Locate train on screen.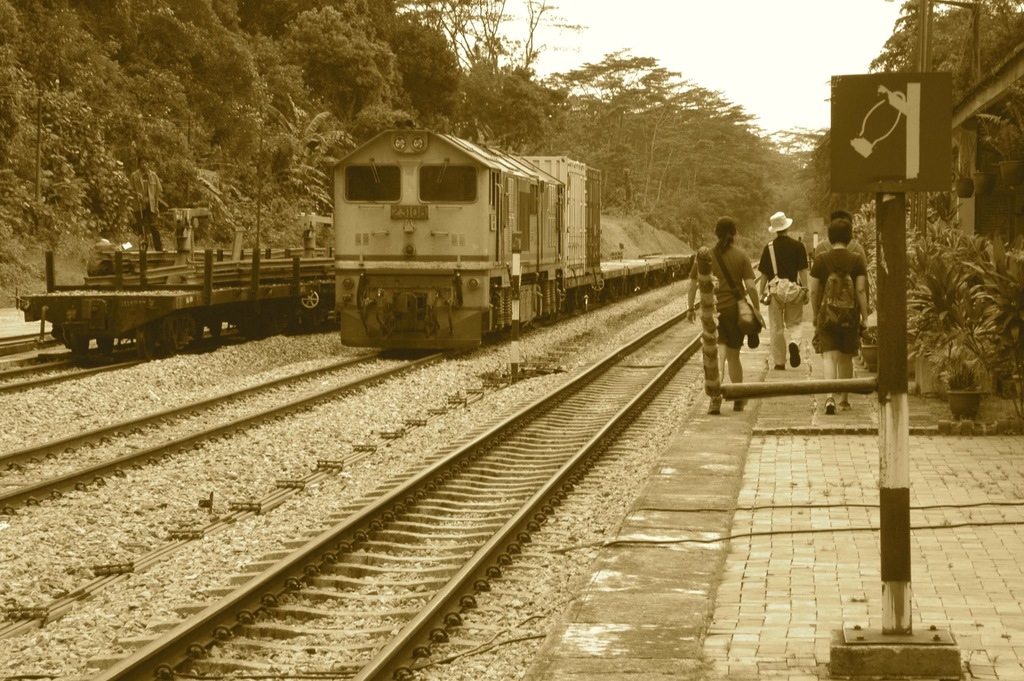
On screen at Rect(333, 125, 694, 353).
